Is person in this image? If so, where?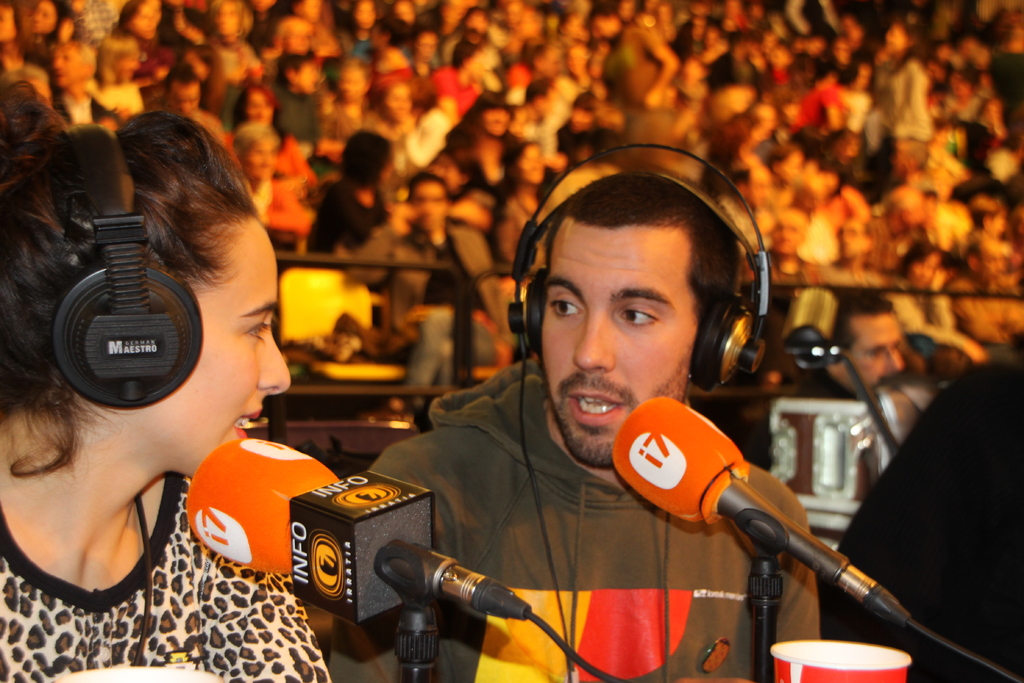
Yes, at [x1=330, y1=146, x2=900, y2=682].
